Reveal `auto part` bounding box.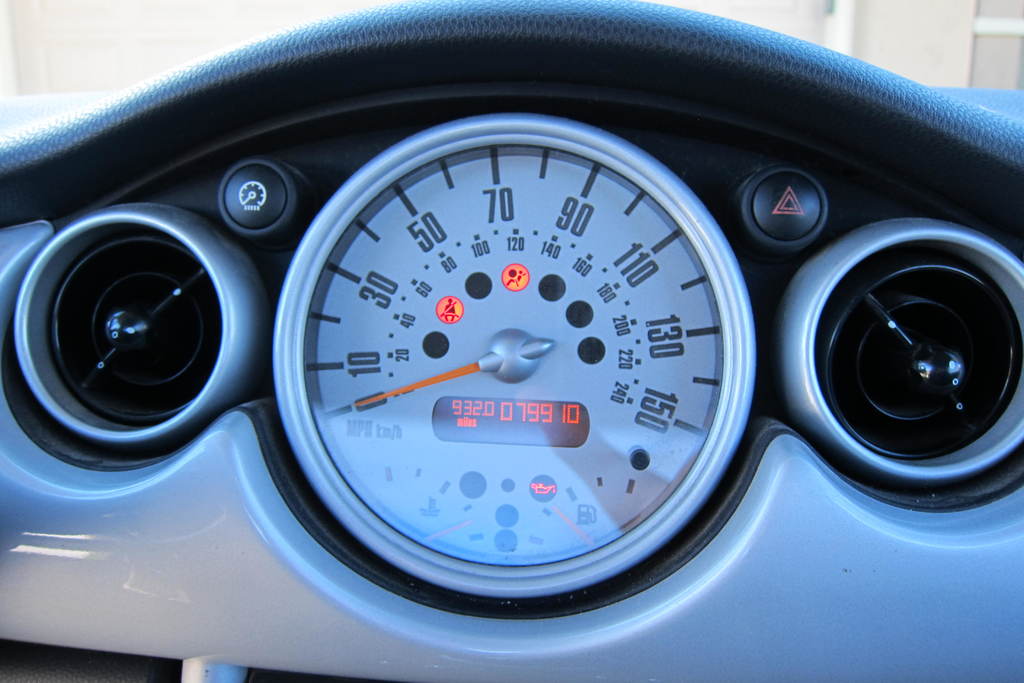
Revealed: region(1, 0, 1017, 682).
